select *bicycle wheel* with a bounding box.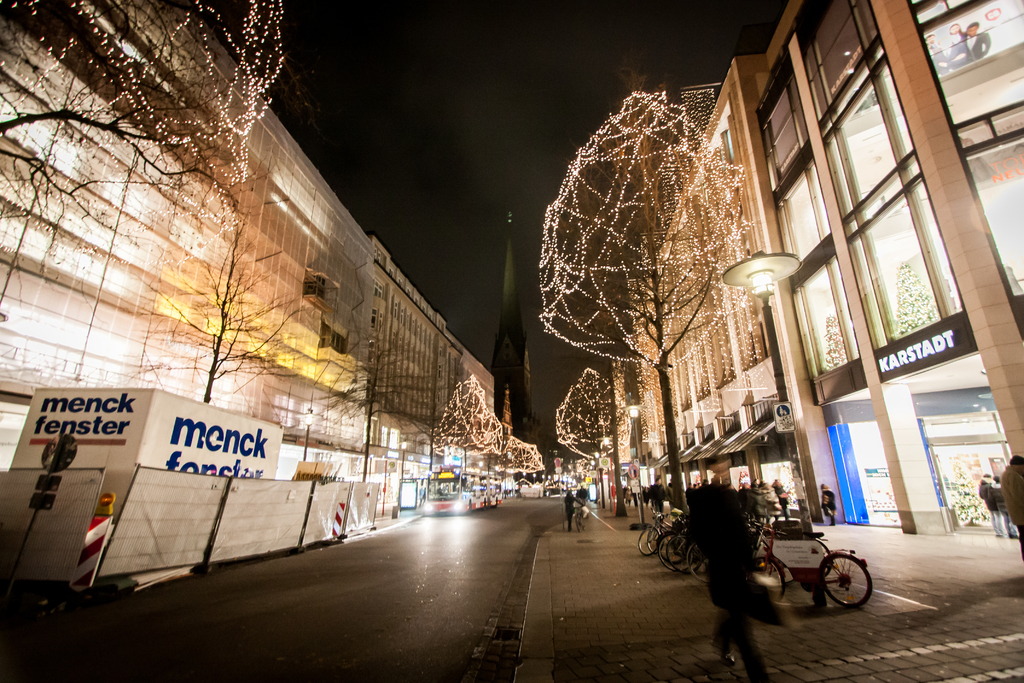
x1=823 y1=546 x2=881 y2=621.
